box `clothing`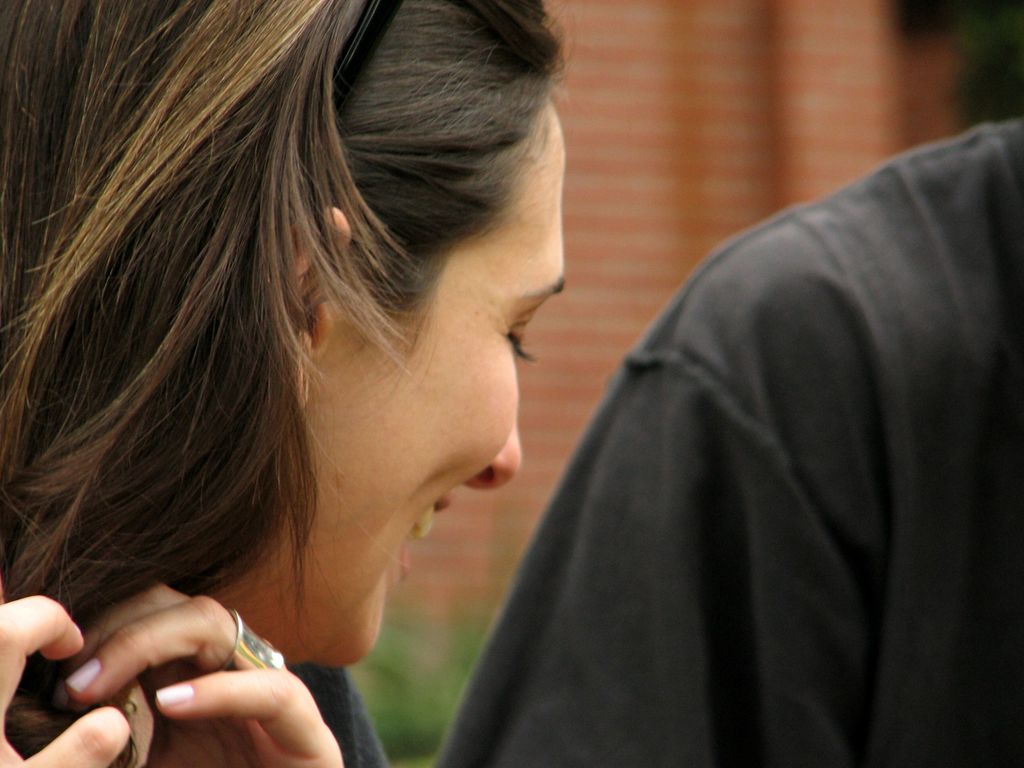
[left=433, top=112, right=1023, bottom=767]
